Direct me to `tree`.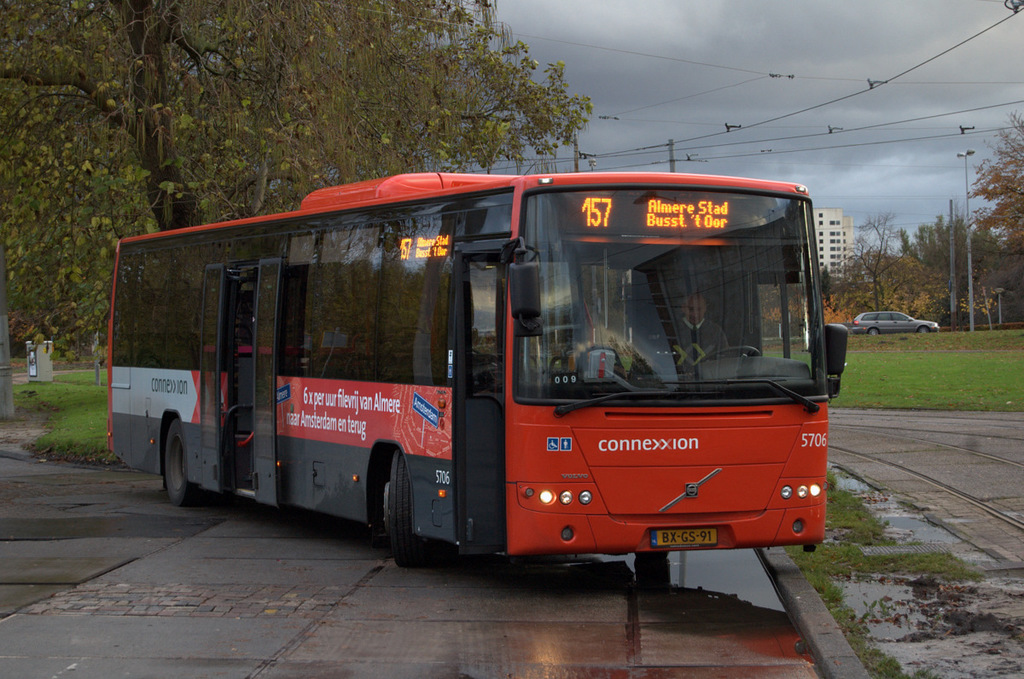
Direction: BBox(841, 203, 908, 311).
